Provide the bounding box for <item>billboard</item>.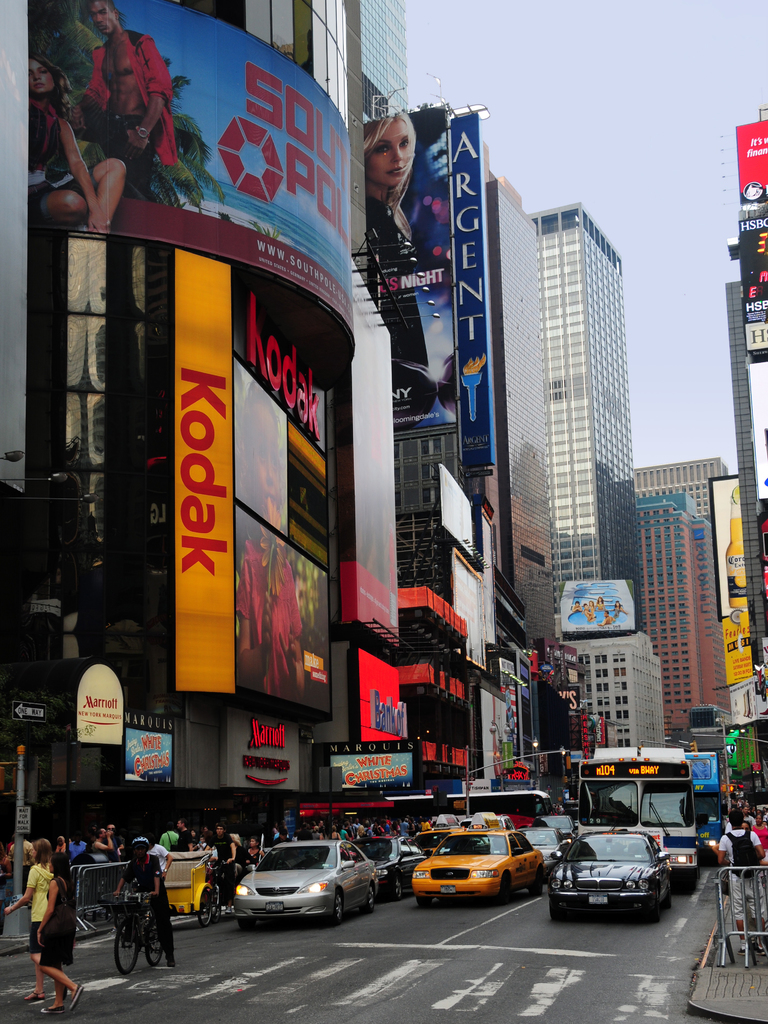
<bbox>723, 610, 767, 675</bbox>.
